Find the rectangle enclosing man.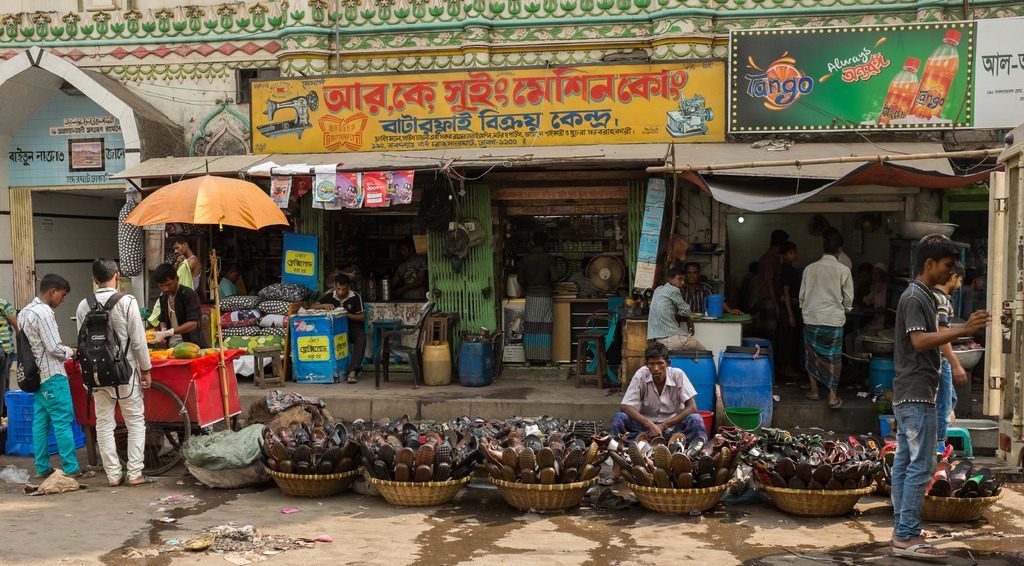
{"left": 821, "top": 226, "right": 854, "bottom": 272}.
